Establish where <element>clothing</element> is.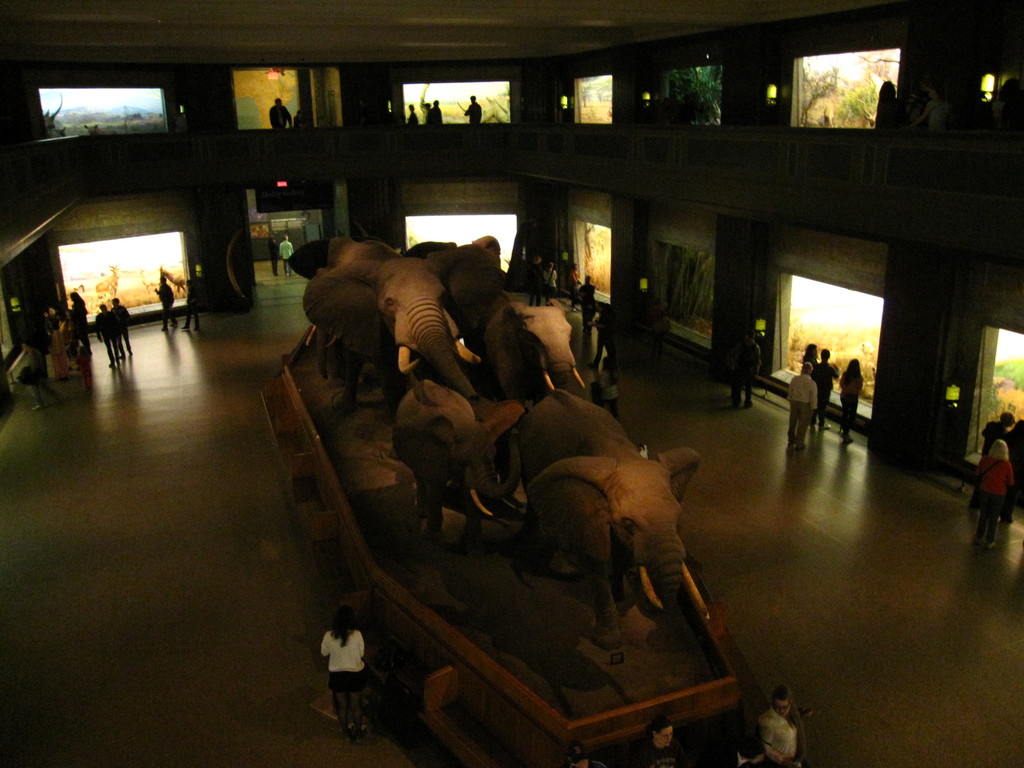
Established at detection(156, 283, 174, 323).
